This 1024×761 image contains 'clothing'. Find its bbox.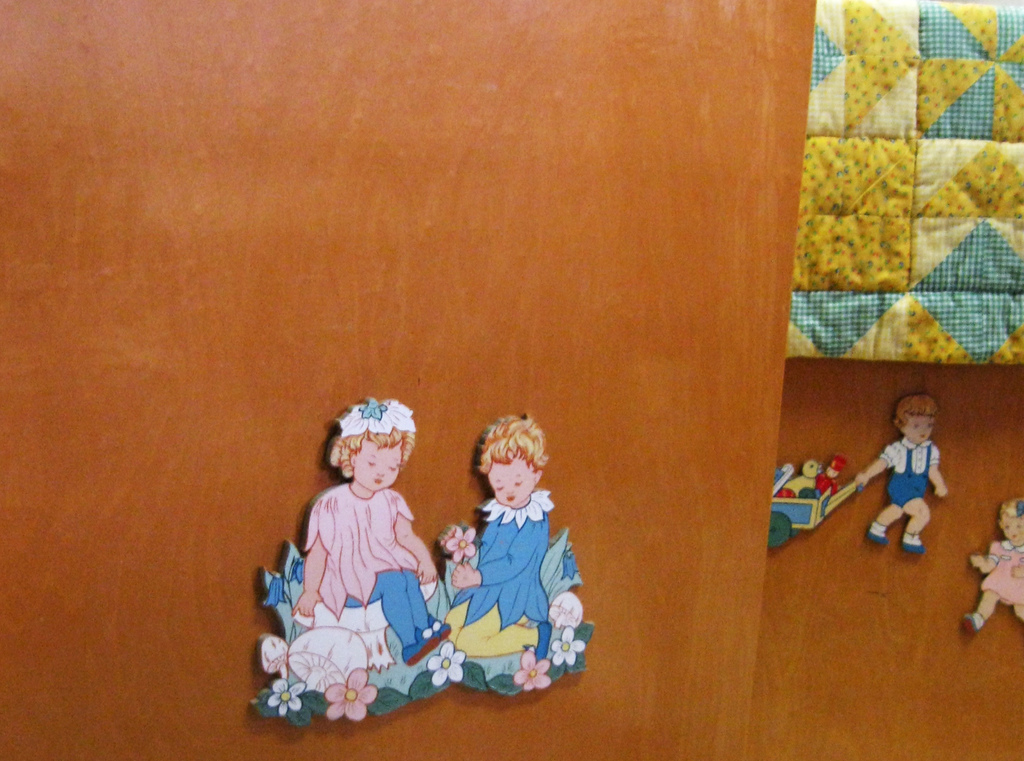
detection(451, 488, 570, 648).
